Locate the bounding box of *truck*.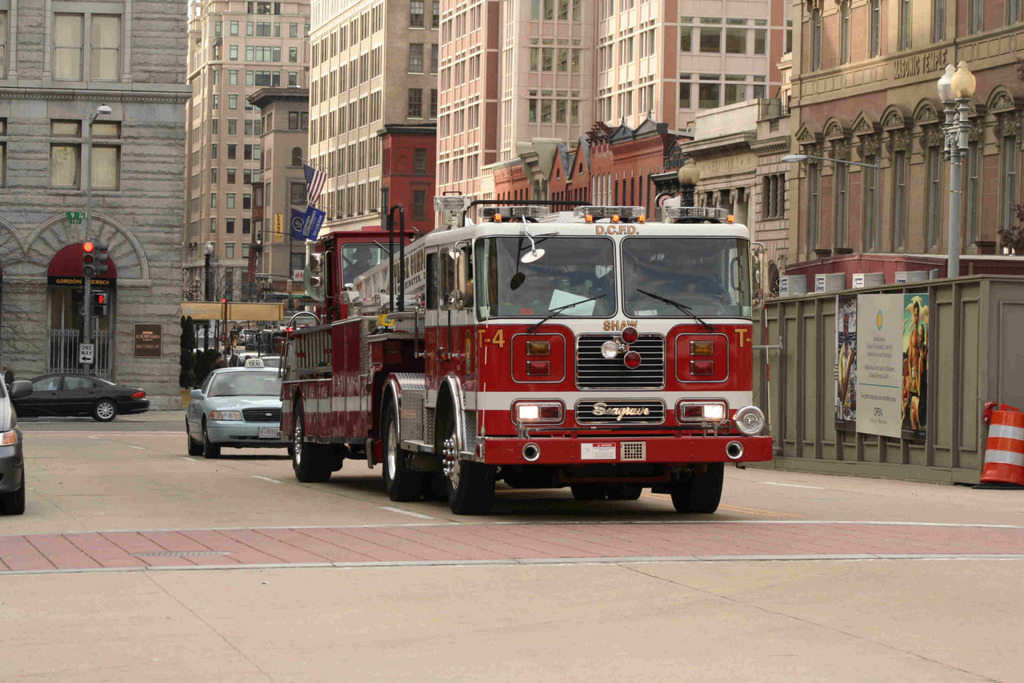
Bounding box: {"left": 303, "top": 208, "right": 774, "bottom": 525}.
